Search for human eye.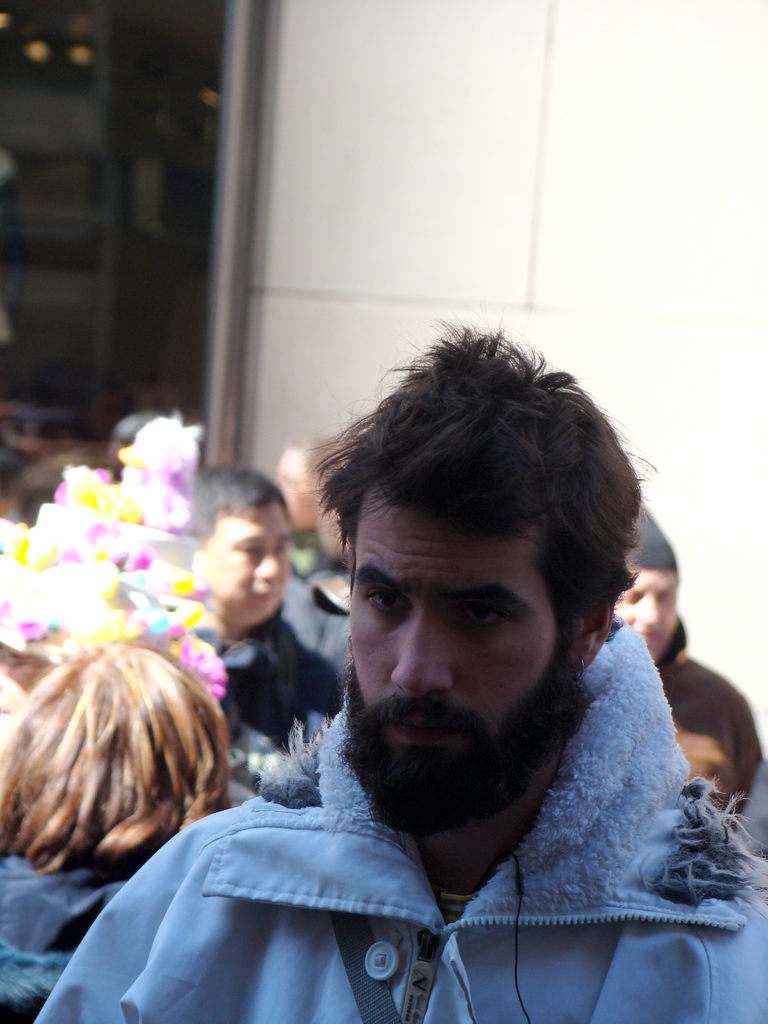
Found at detection(237, 538, 265, 566).
